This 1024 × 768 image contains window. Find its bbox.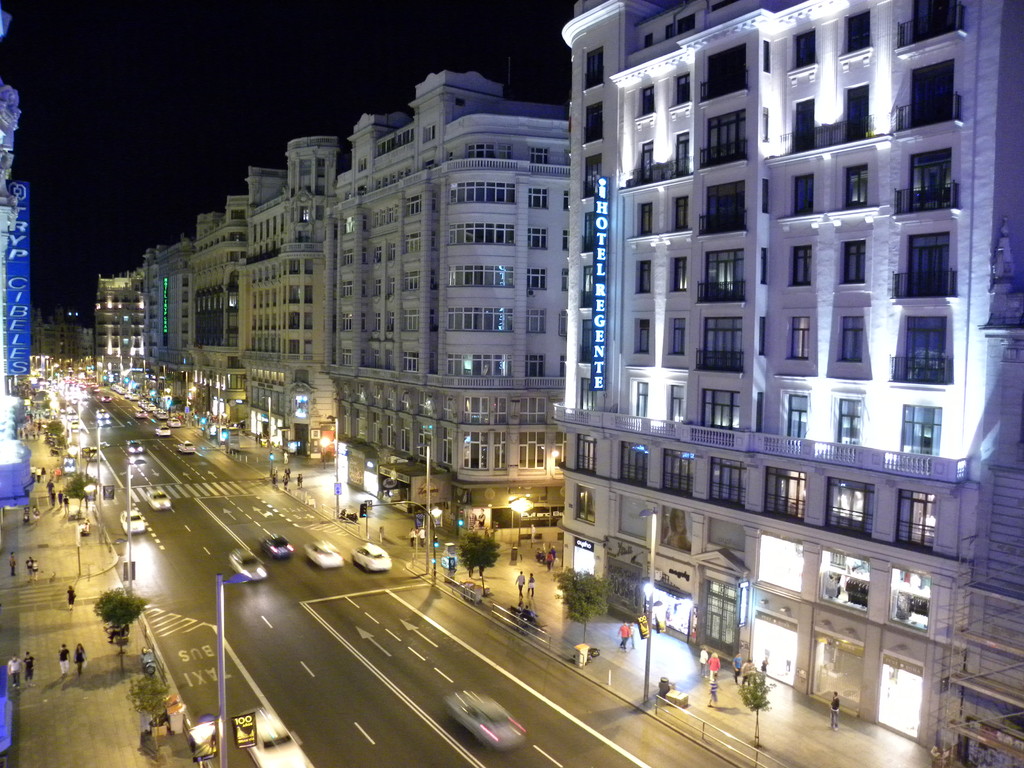
[528, 308, 547, 330].
